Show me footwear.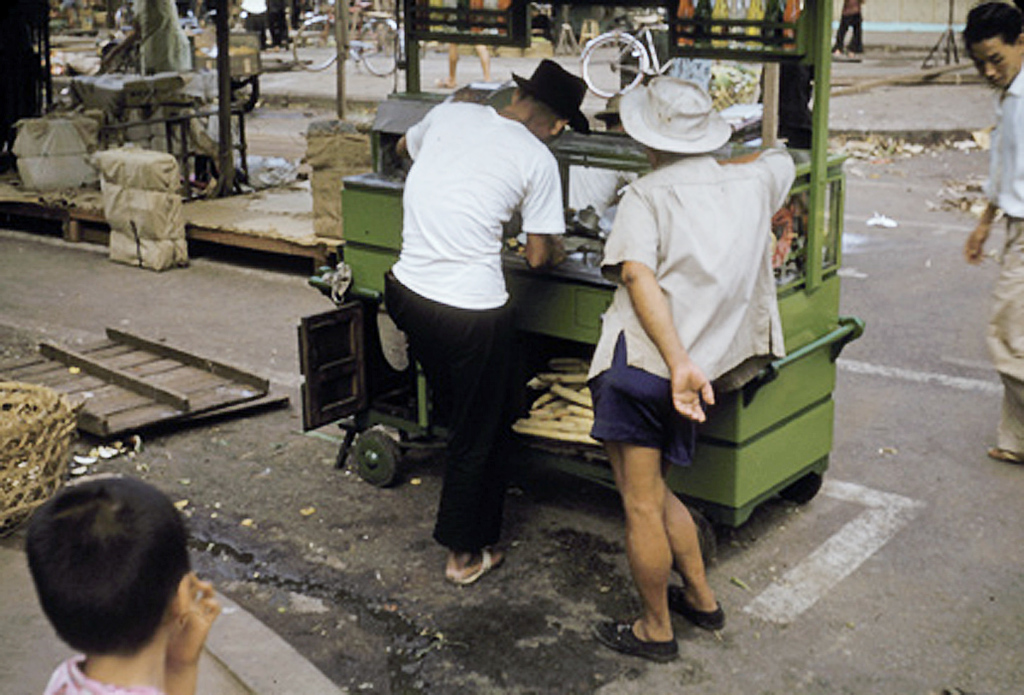
footwear is here: bbox=(447, 532, 506, 586).
